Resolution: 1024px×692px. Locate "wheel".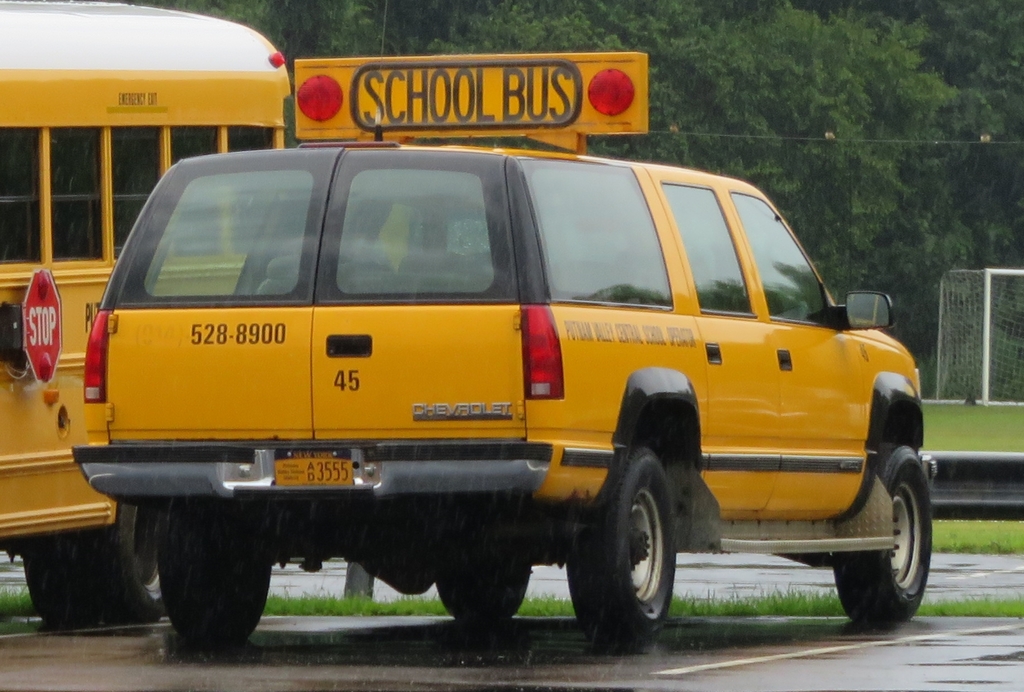
[588,456,691,648].
